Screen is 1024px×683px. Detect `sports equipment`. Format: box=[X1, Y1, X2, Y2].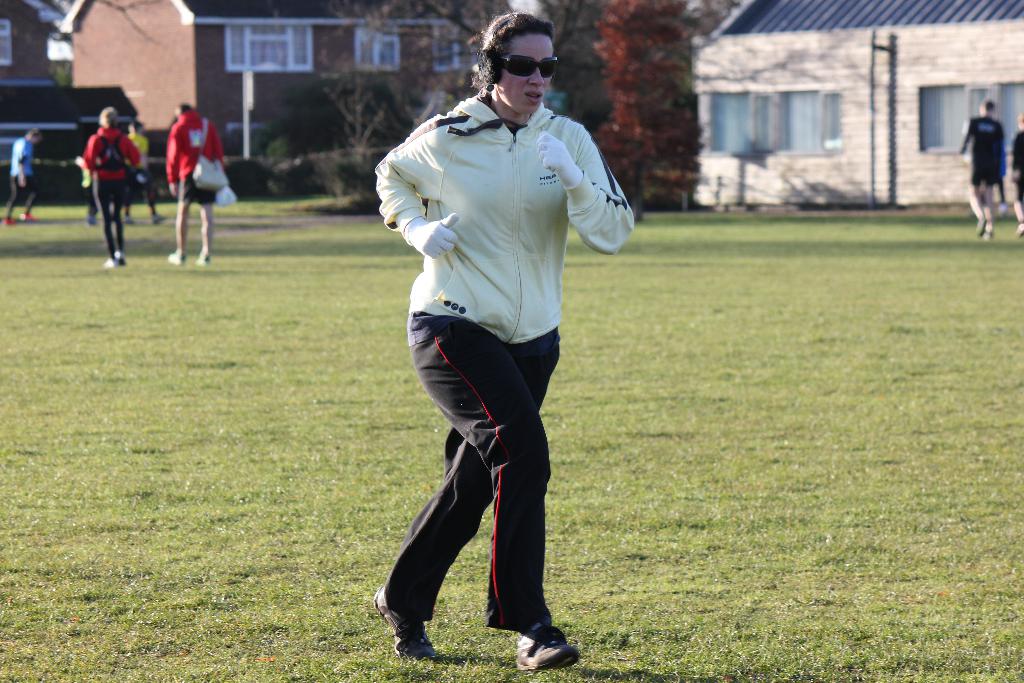
box=[998, 202, 1009, 218].
